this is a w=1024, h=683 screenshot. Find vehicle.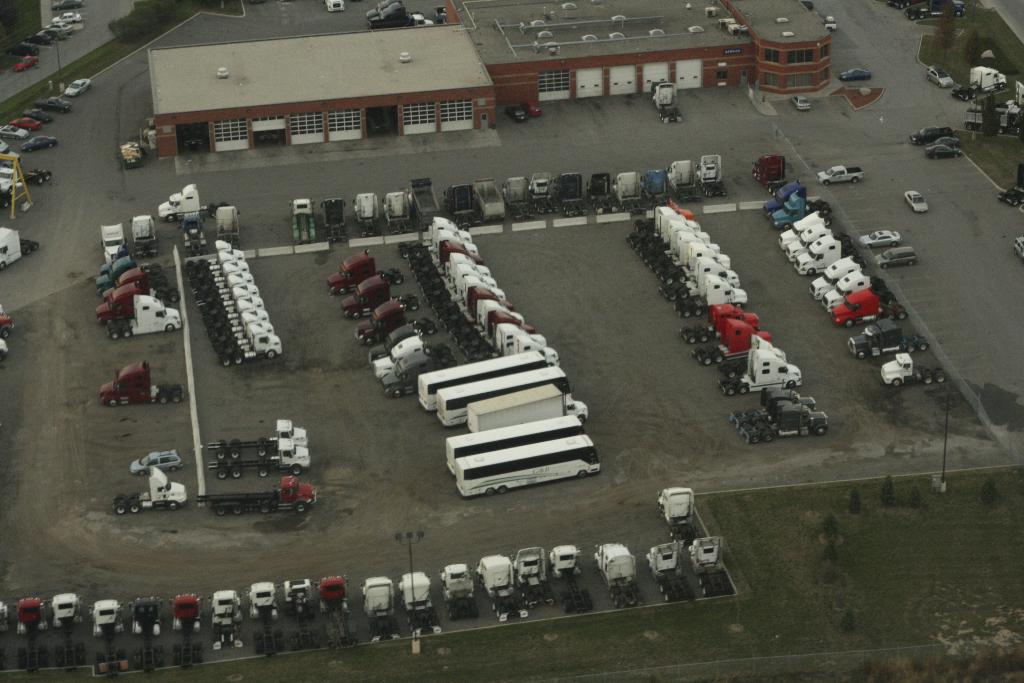
Bounding box: detection(205, 437, 313, 479).
